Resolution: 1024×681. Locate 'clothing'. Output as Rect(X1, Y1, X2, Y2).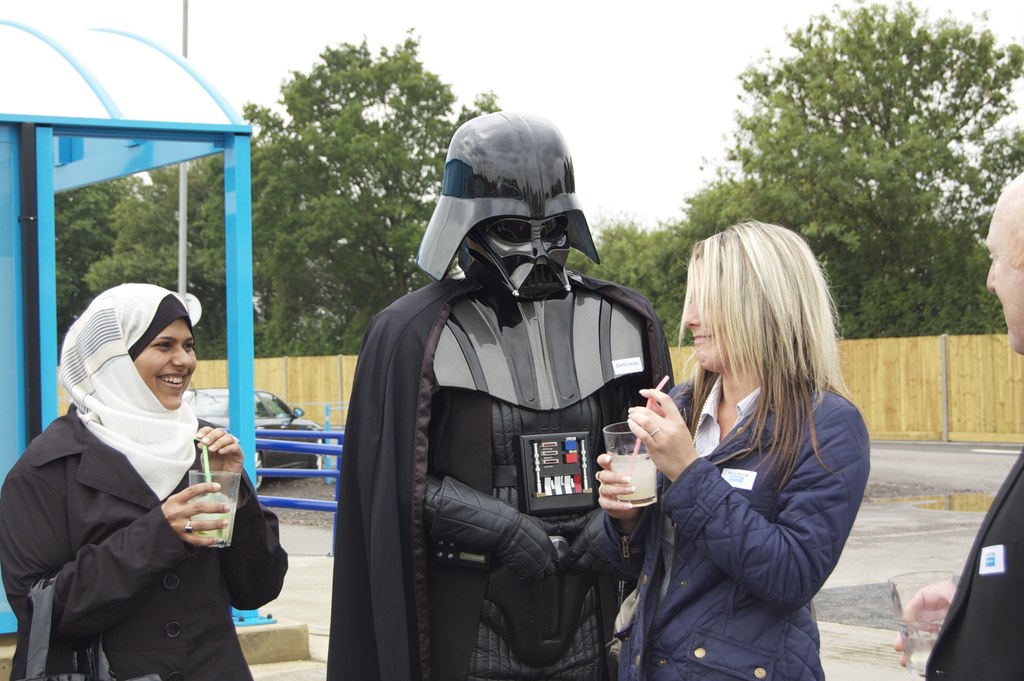
Rect(324, 110, 683, 680).
